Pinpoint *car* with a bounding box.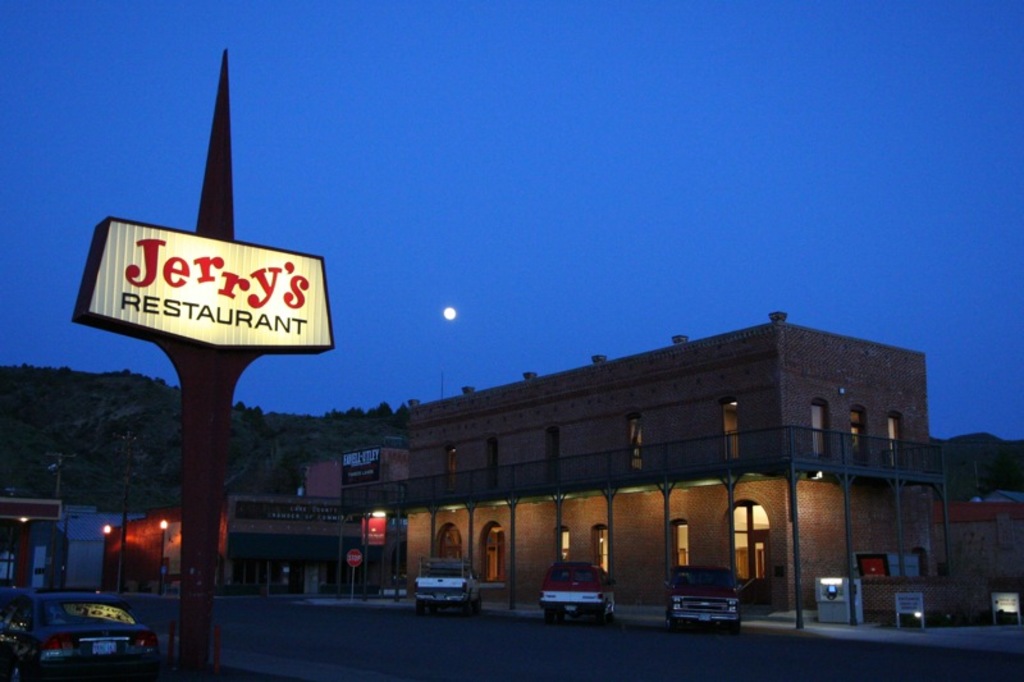
box=[22, 592, 156, 668].
